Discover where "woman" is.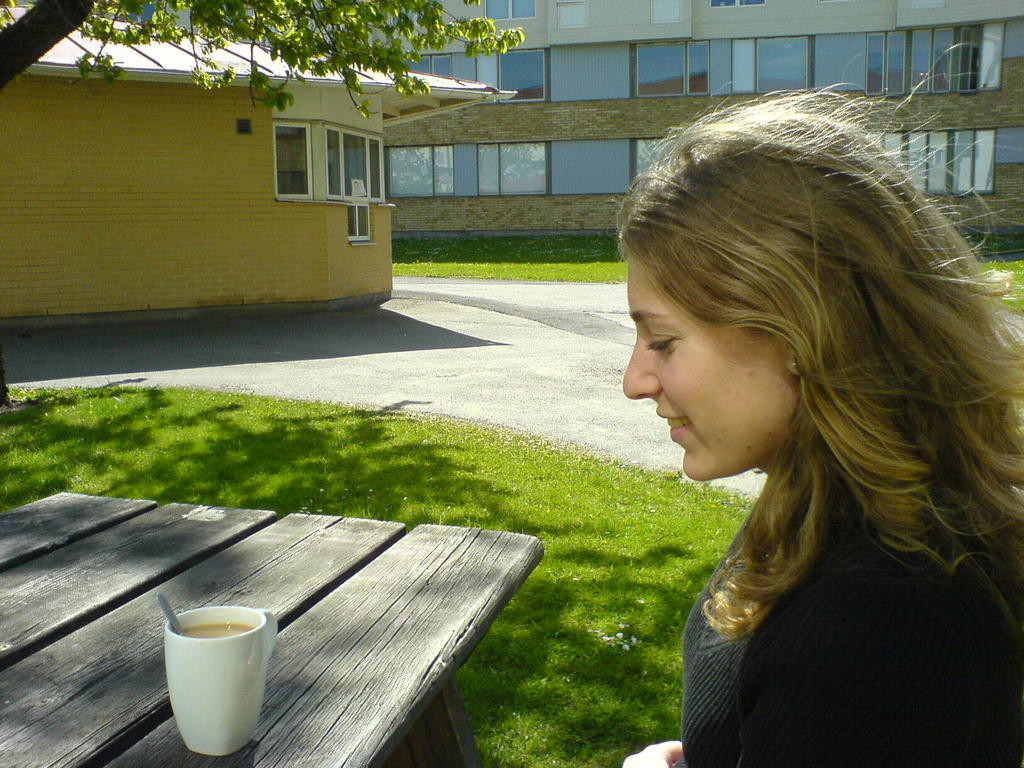
Discovered at [564,81,1022,767].
